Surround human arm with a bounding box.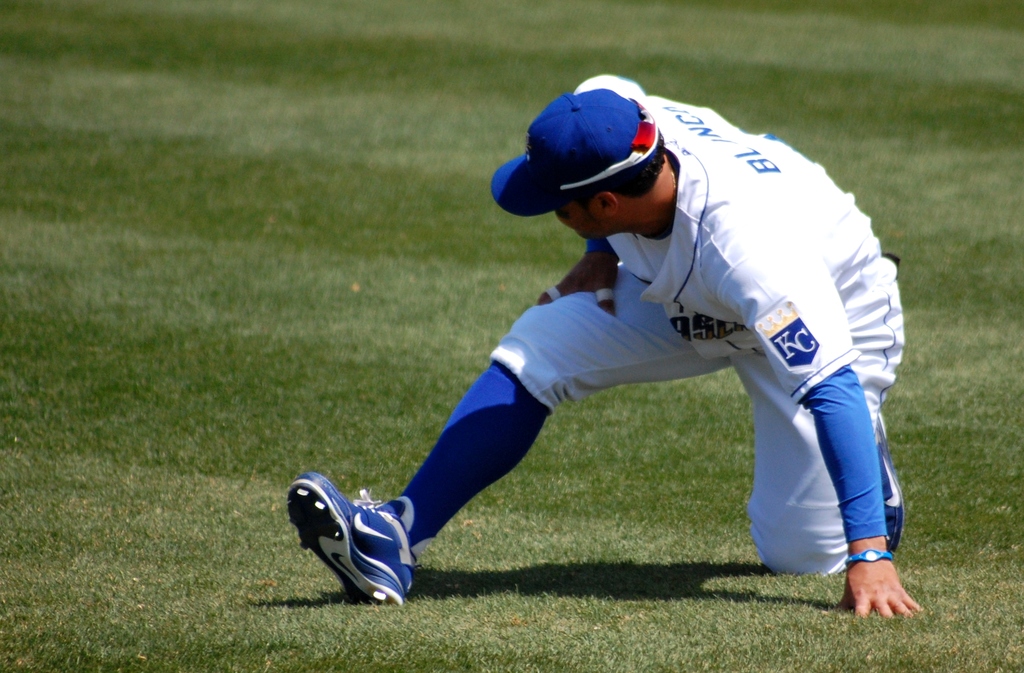
select_region(534, 71, 649, 320).
